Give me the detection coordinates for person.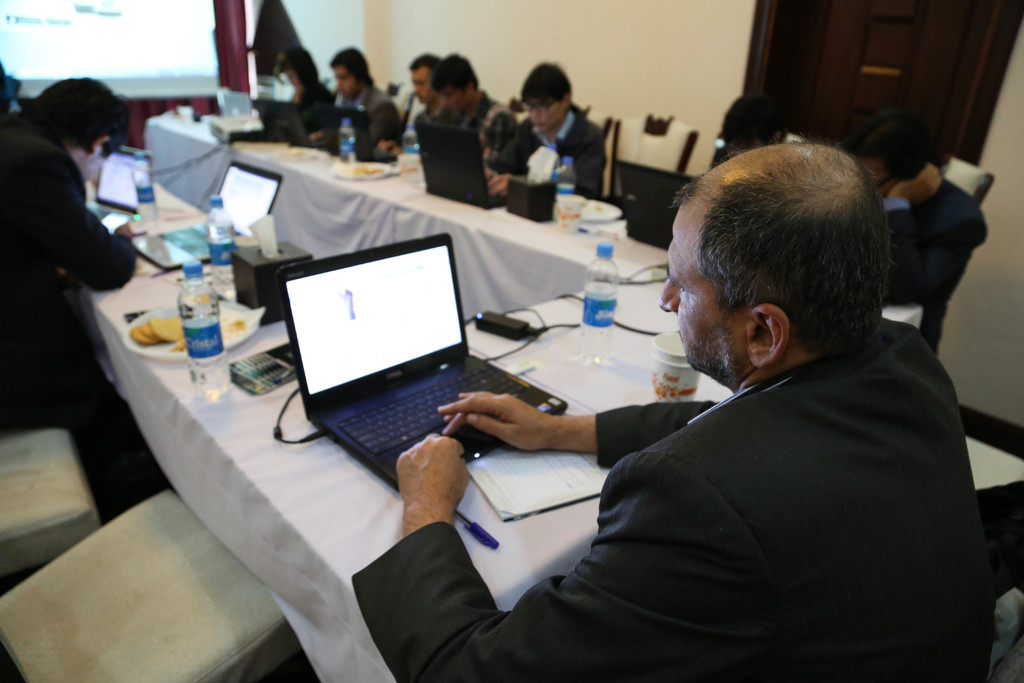
[372,52,446,152].
